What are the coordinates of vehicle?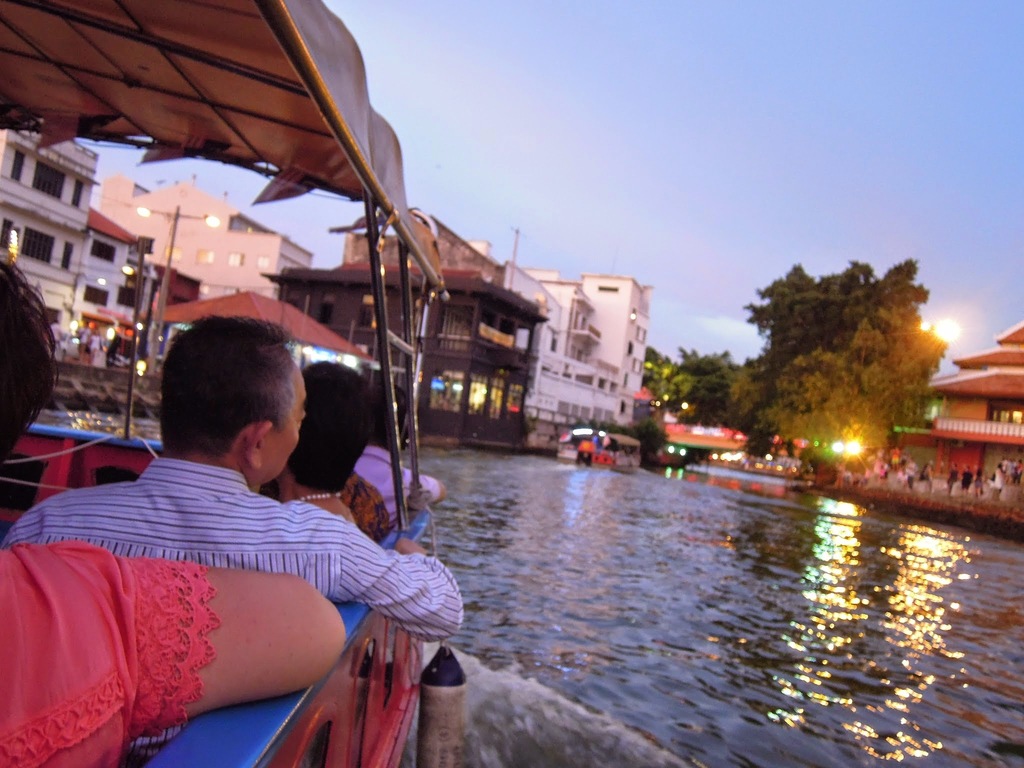
Rect(0, 0, 468, 767).
